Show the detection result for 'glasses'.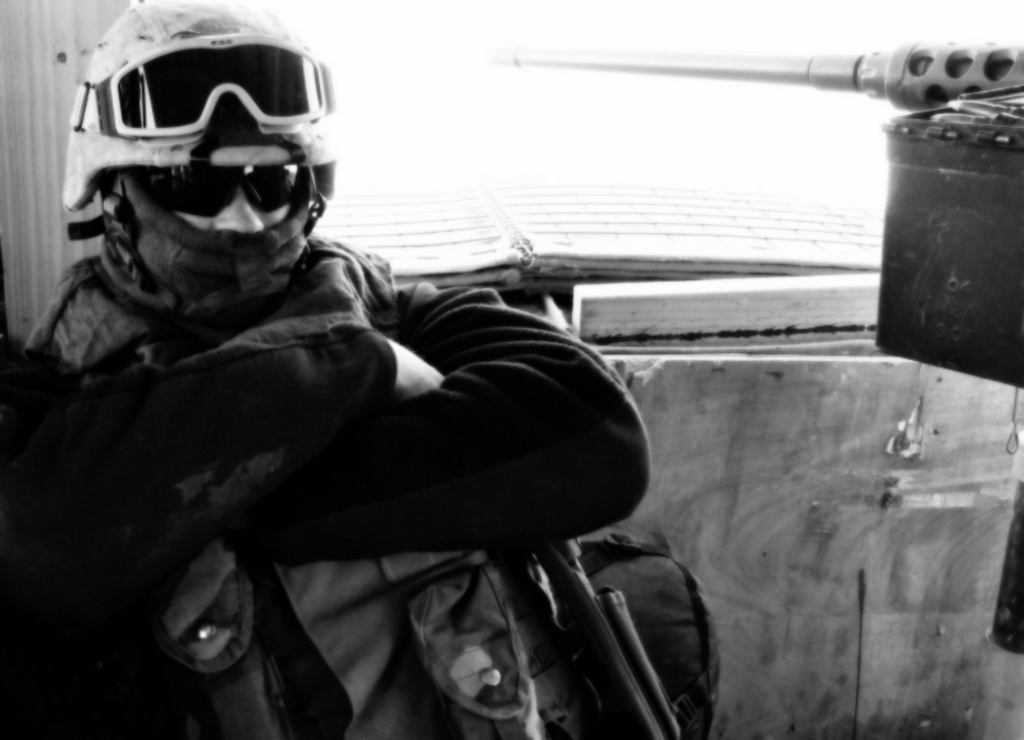
box=[128, 163, 302, 221].
